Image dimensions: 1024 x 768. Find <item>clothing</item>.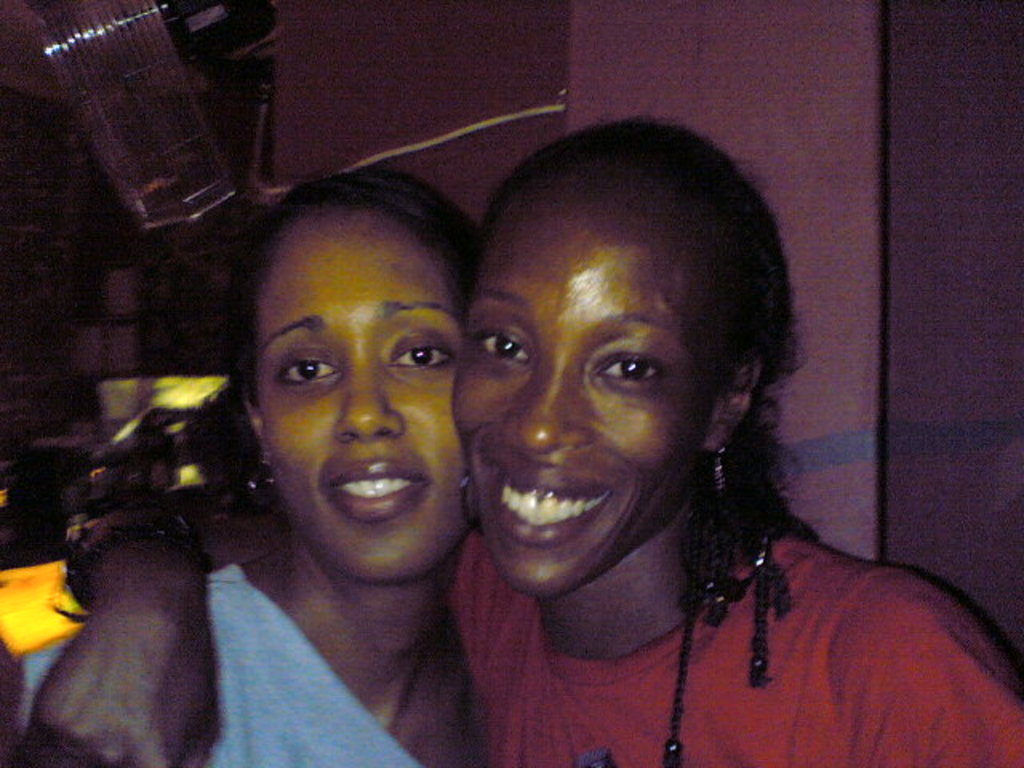
l=16, t=557, r=459, b=766.
